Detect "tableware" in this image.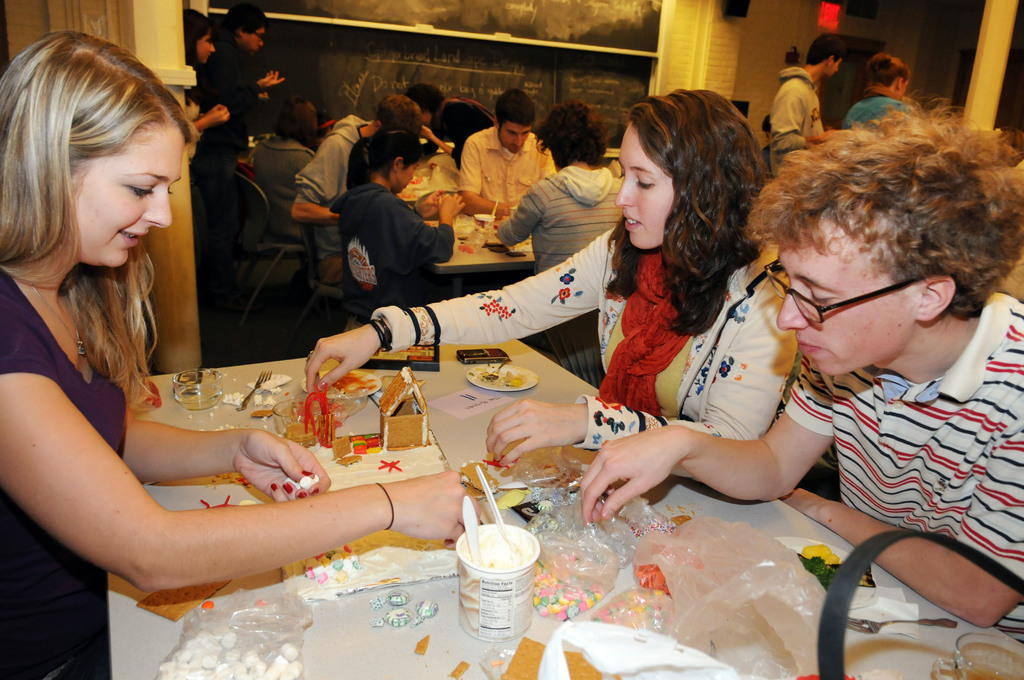
Detection: x1=236, y1=369, x2=271, y2=410.
